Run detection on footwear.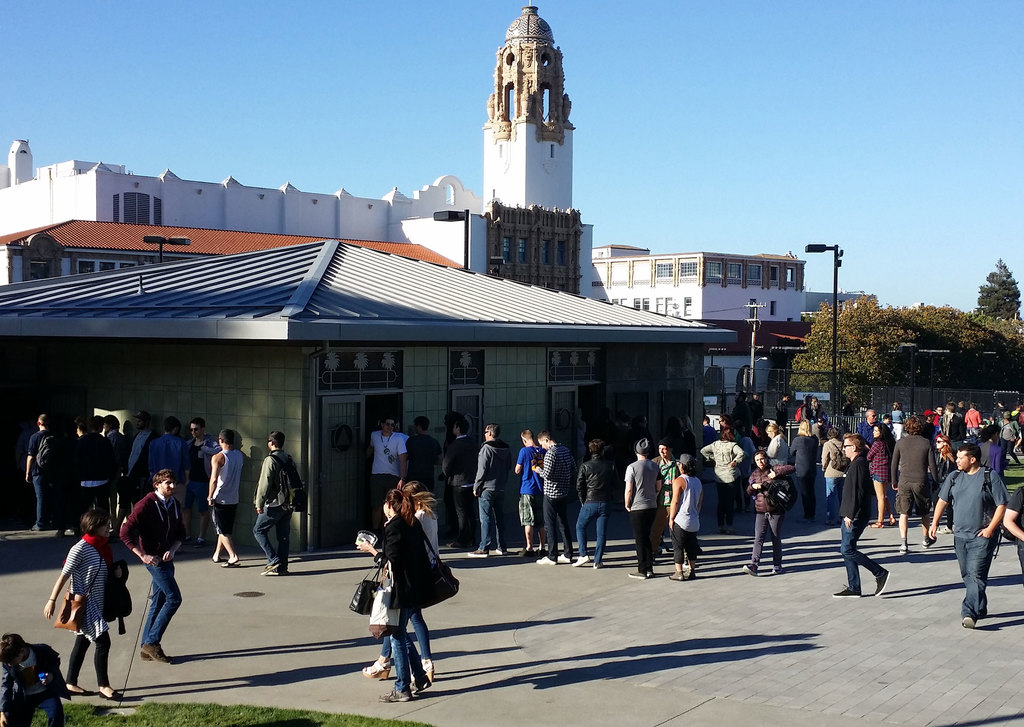
Result: x1=772 y1=560 x2=784 y2=573.
